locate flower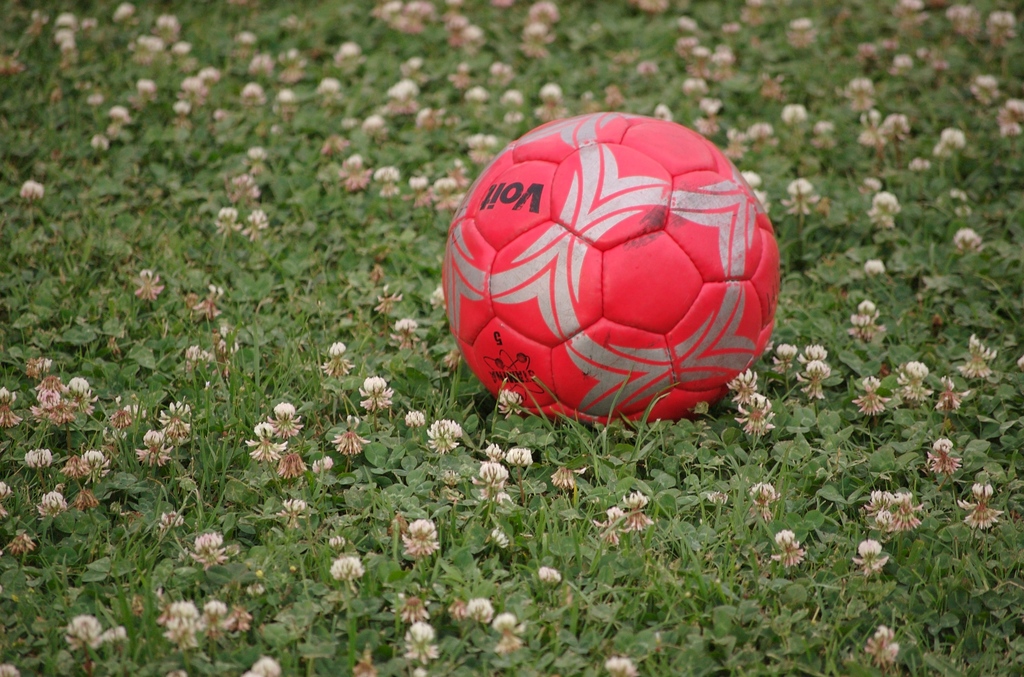
134, 77, 156, 99
